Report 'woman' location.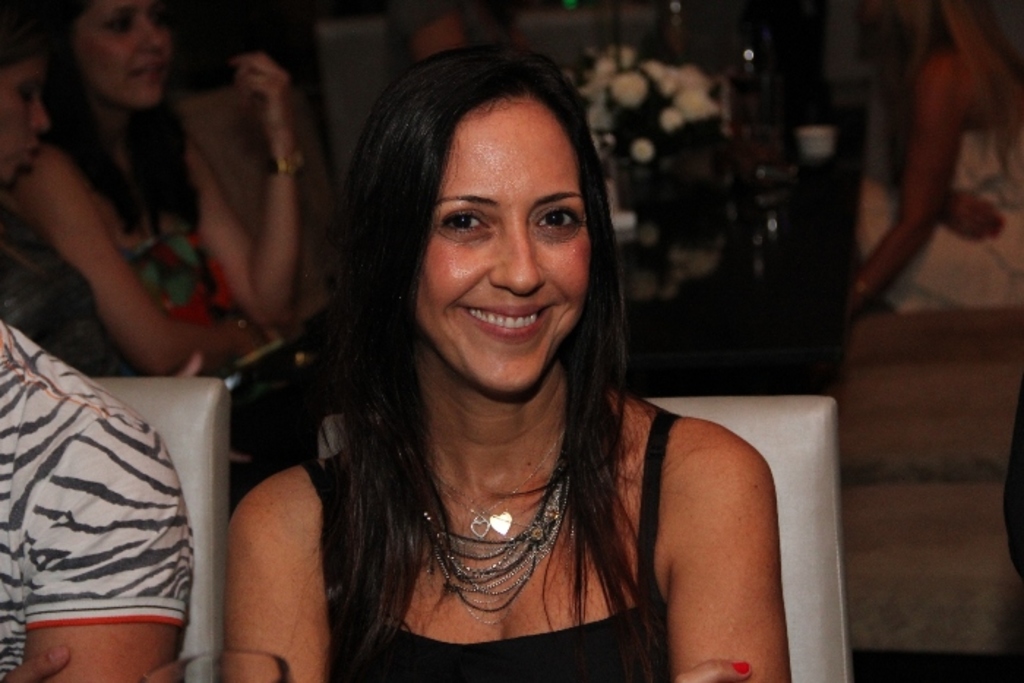
Report: (left=224, top=42, right=788, bottom=682).
